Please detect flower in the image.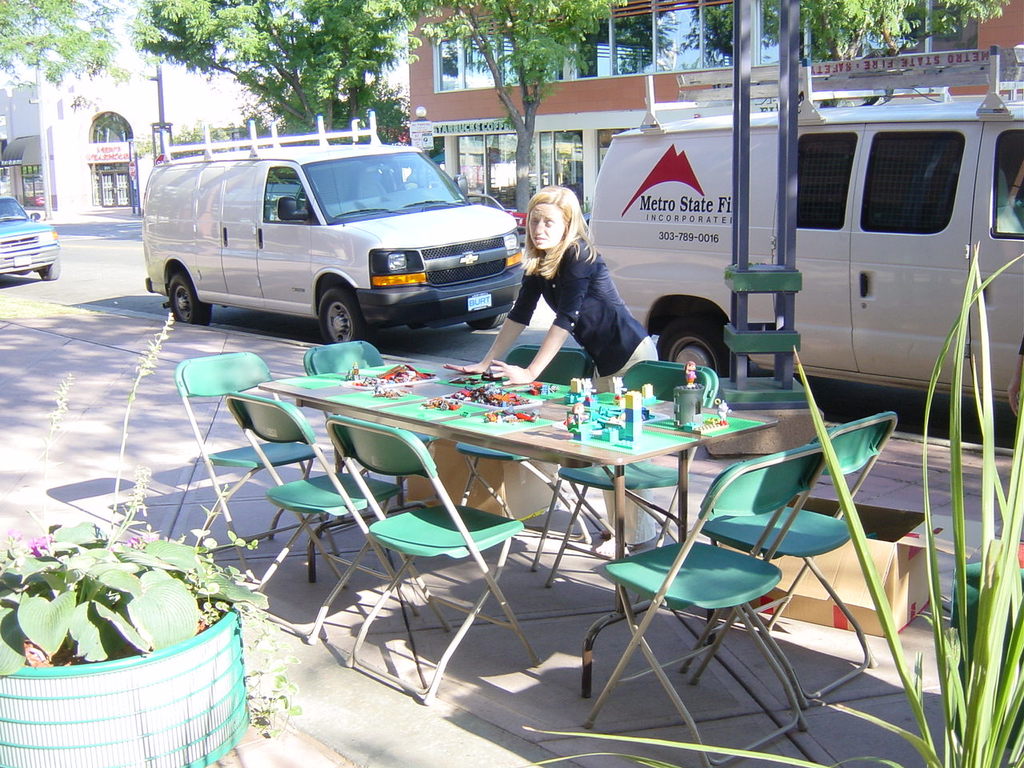
l=24, t=526, r=58, b=562.
